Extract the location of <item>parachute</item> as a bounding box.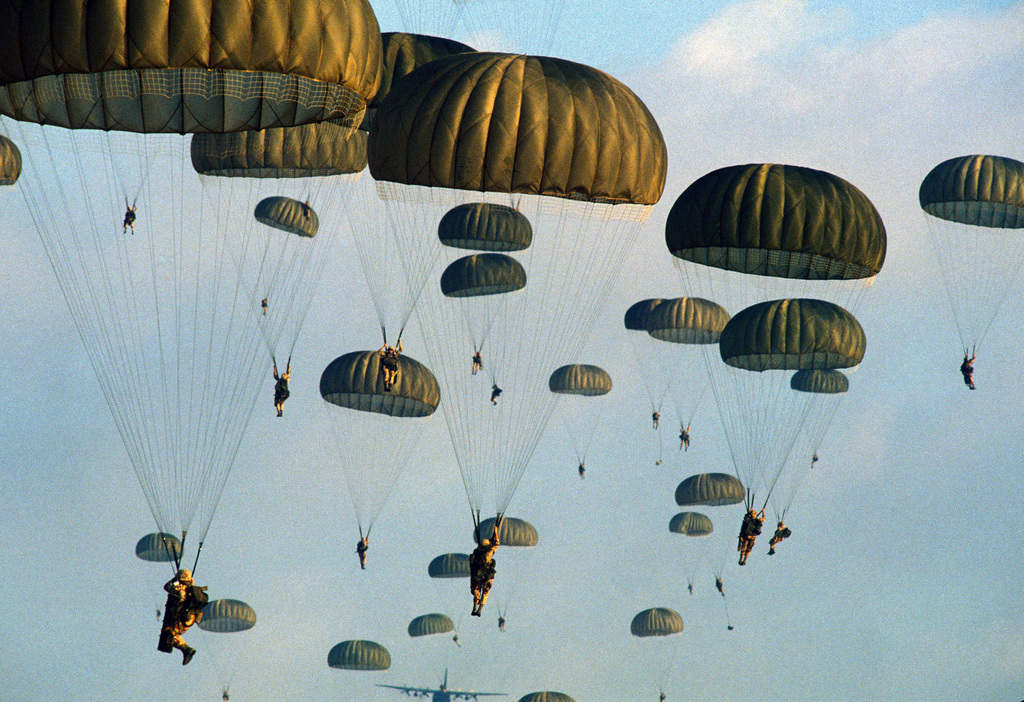
472/511/538/624.
